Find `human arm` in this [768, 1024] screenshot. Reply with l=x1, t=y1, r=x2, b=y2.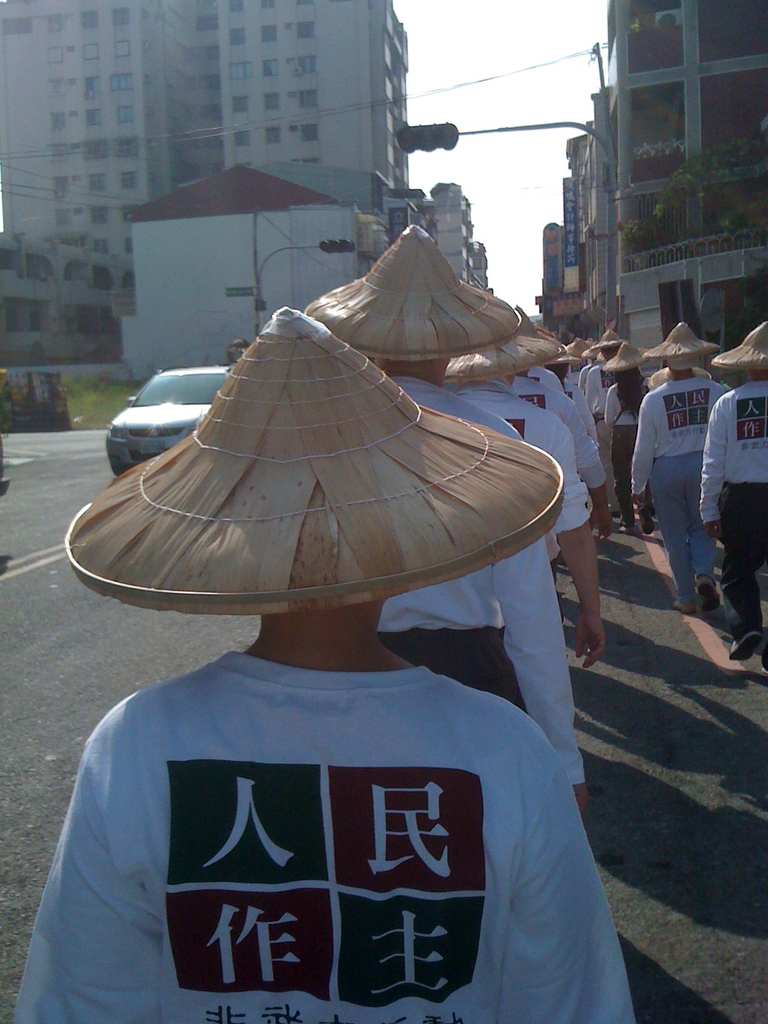
l=18, t=714, r=161, b=1023.
